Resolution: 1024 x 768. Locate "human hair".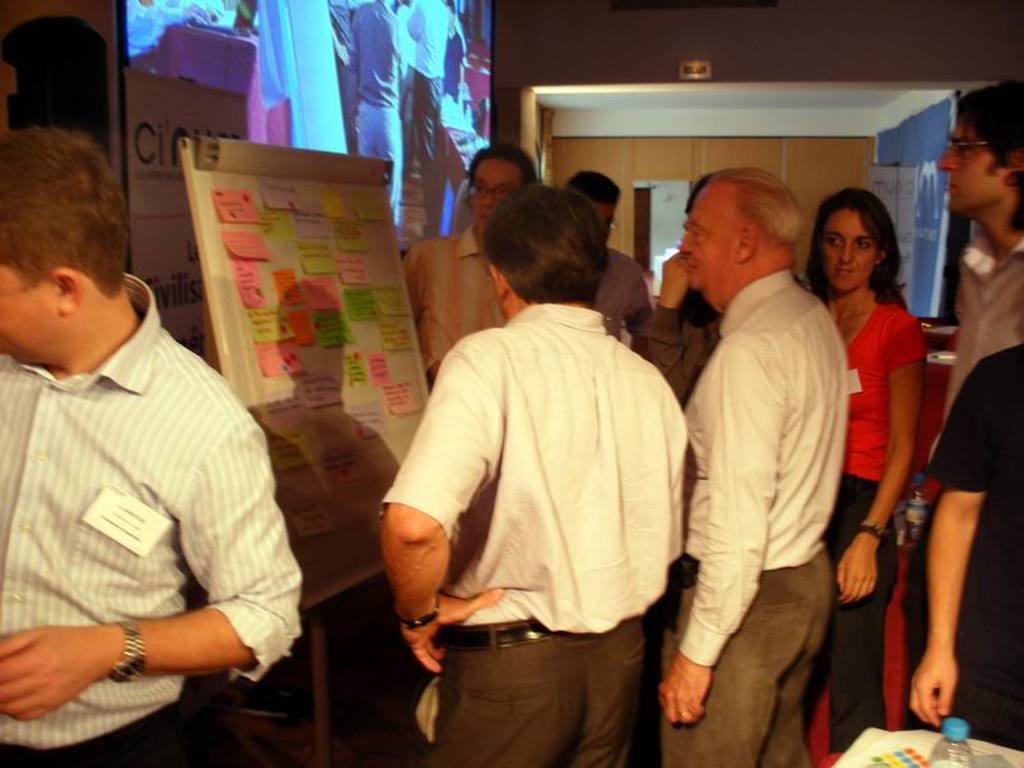
region(951, 78, 1023, 236).
